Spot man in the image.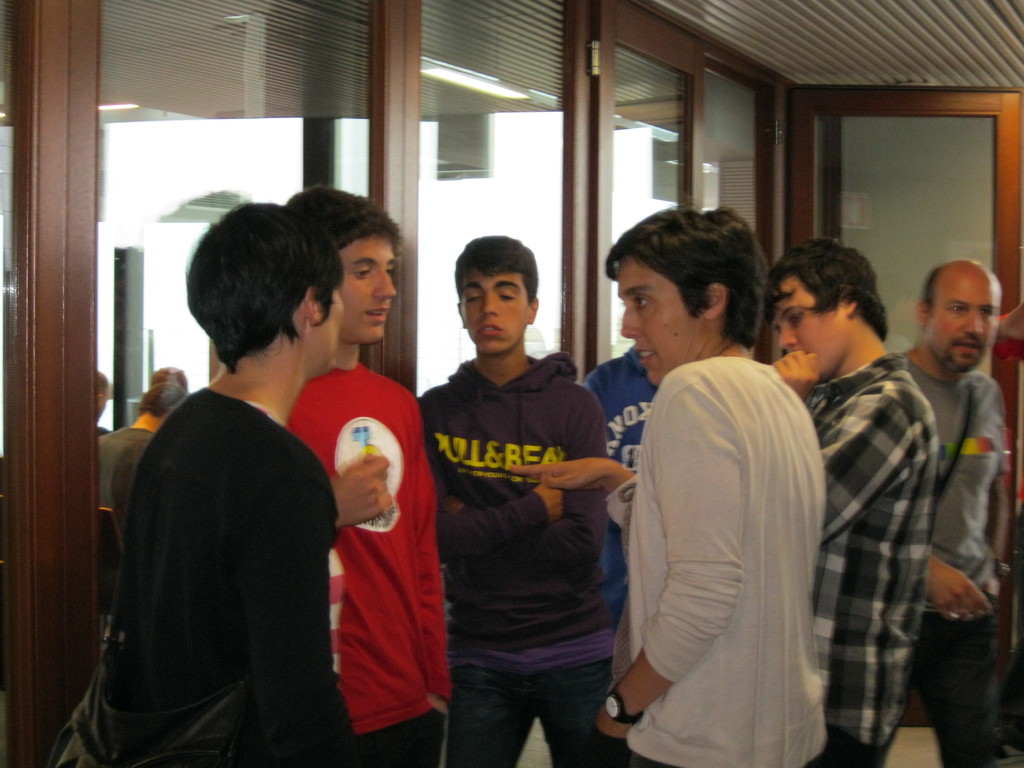
man found at 92:369:111:445.
